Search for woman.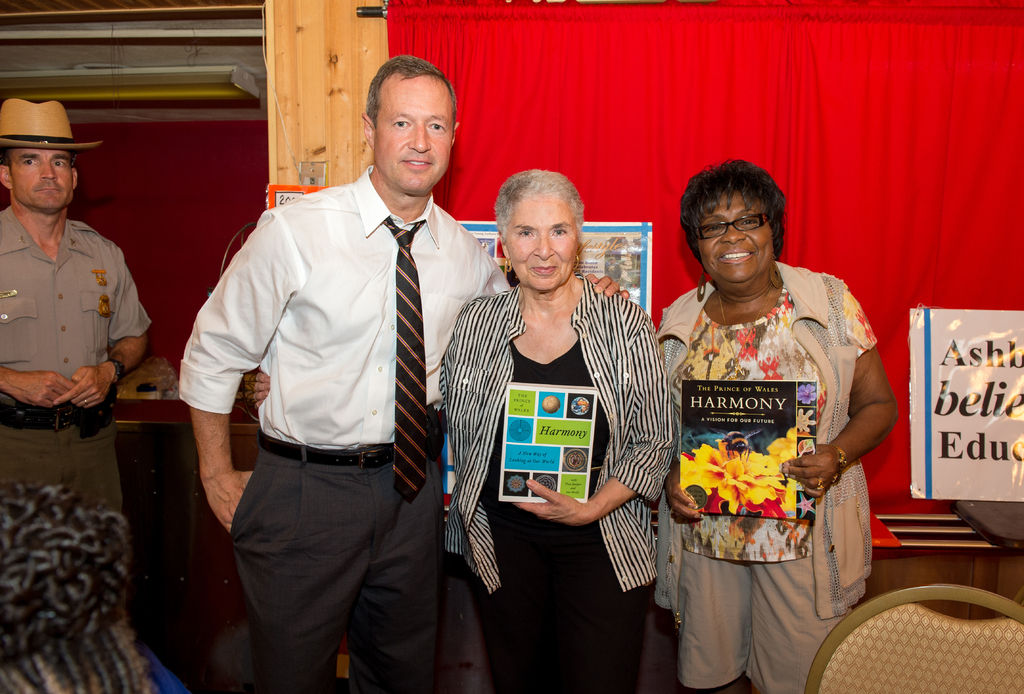
Found at l=241, t=171, r=676, b=693.
